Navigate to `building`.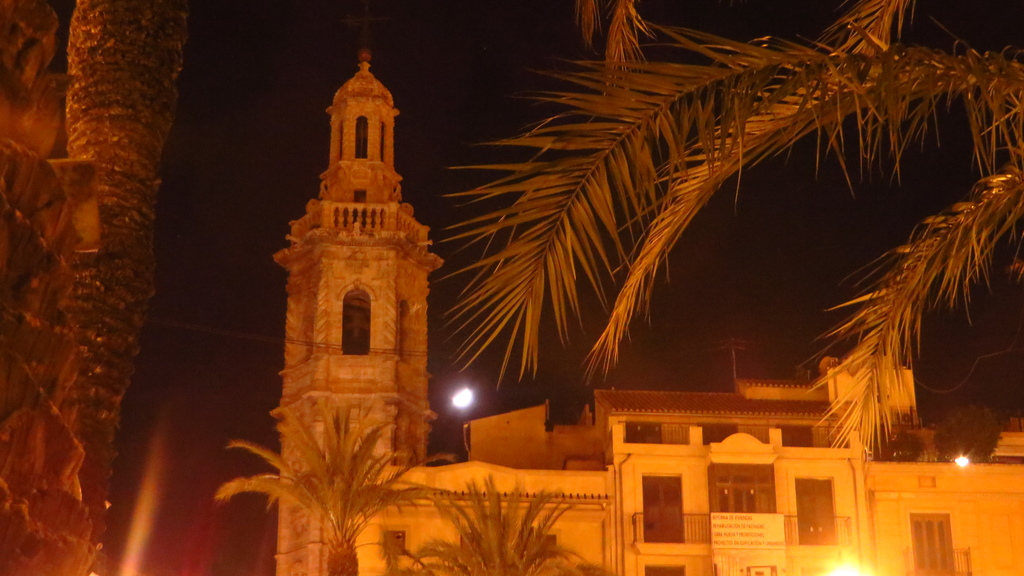
Navigation target: Rect(275, 6, 444, 575).
